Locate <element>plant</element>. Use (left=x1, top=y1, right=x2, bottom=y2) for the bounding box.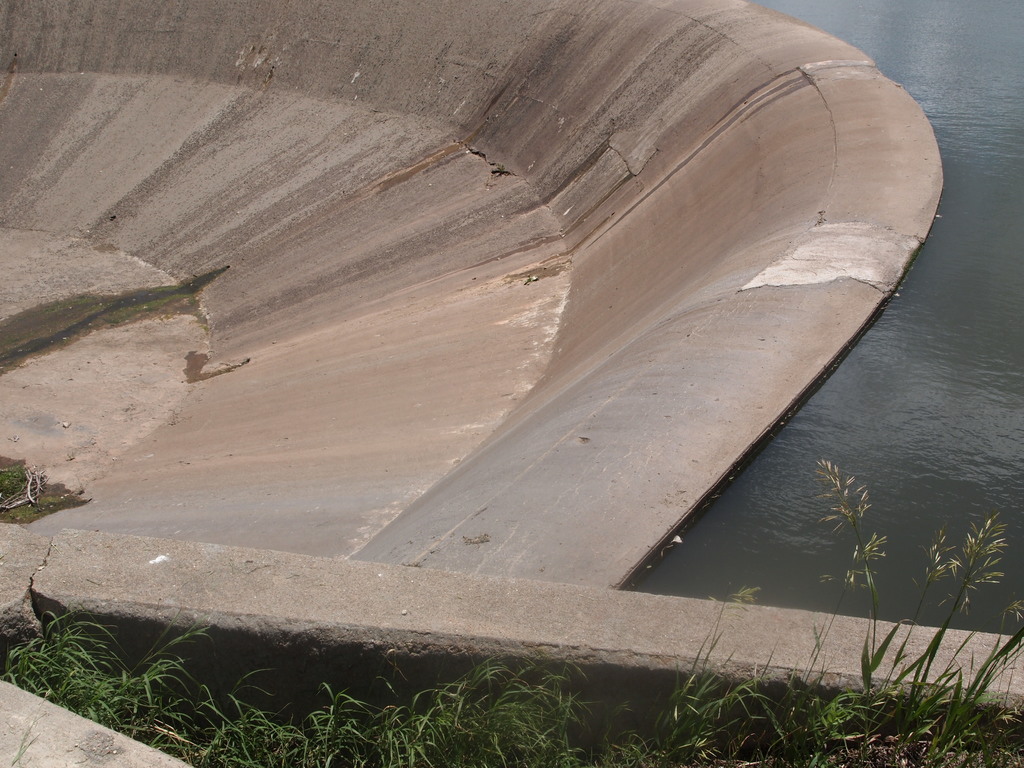
(left=812, top=458, right=915, bottom=746).
